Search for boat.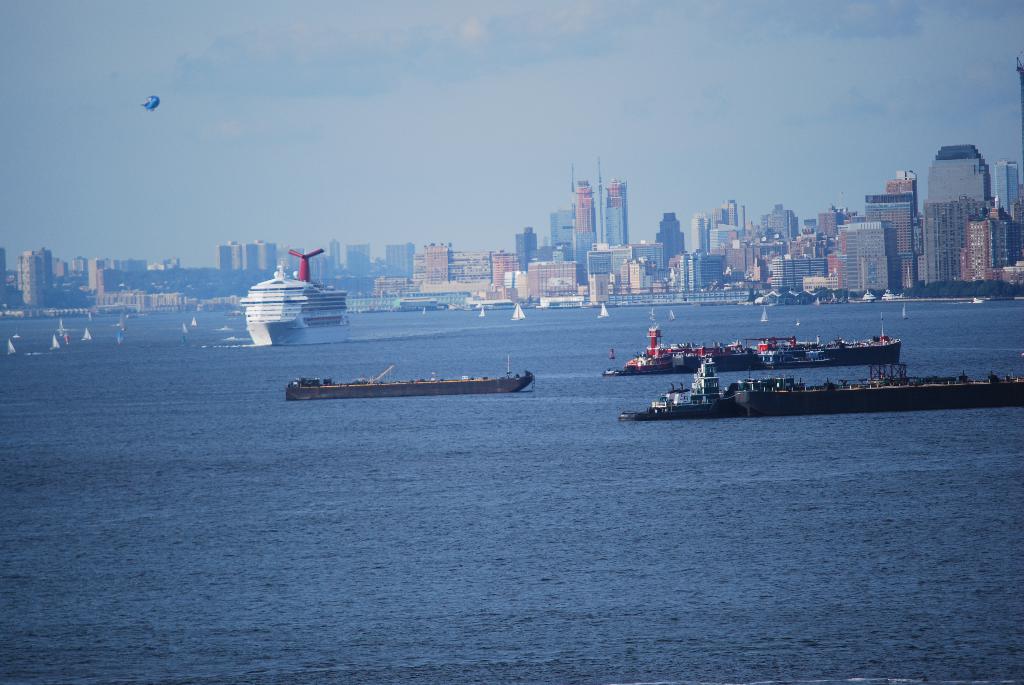
Found at Rect(604, 315, 902, 370).
